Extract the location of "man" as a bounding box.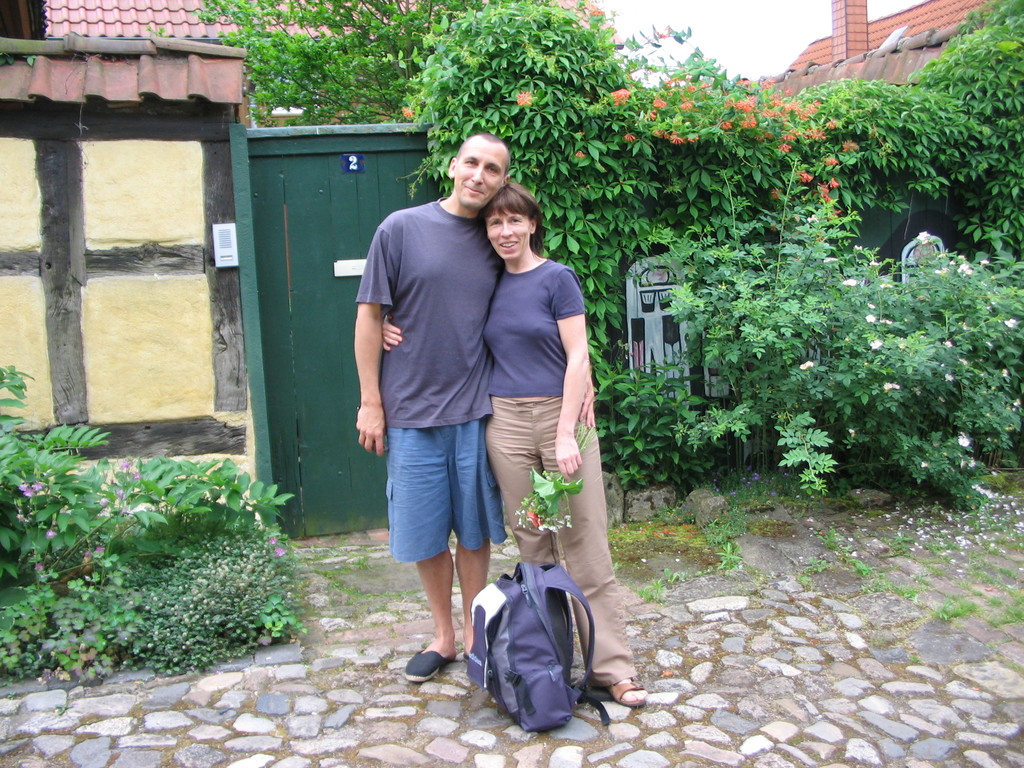
351 150 584 677.
